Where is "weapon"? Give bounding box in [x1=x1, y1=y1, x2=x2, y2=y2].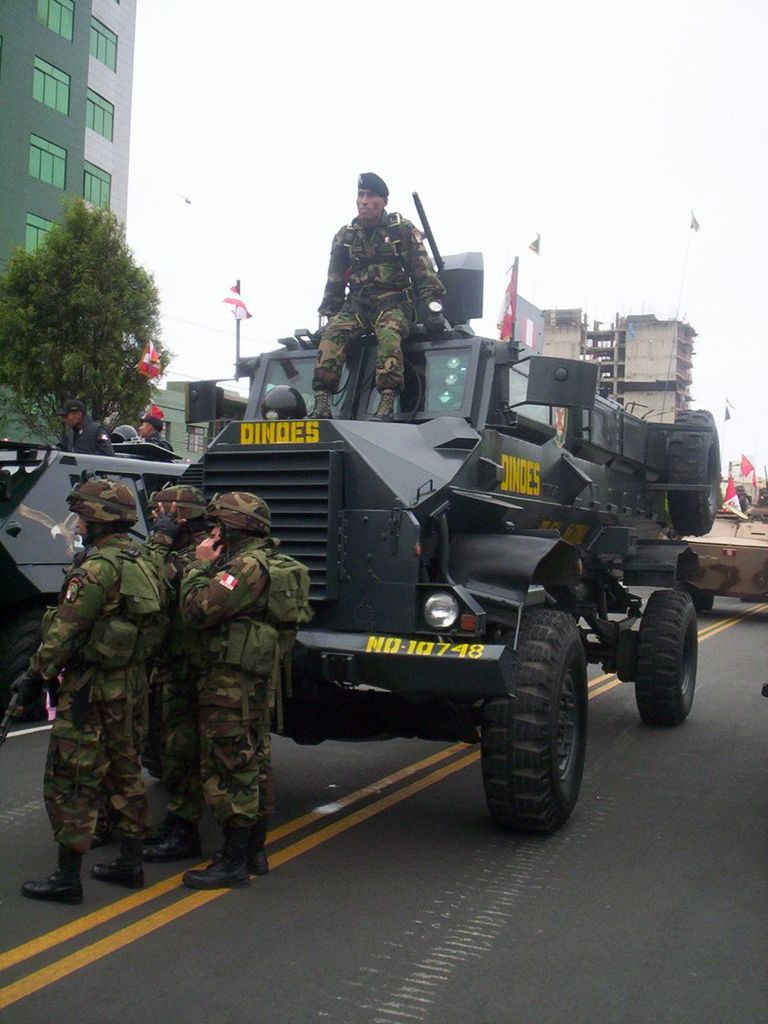
[x1=408, y1=184, x2=483, y2=334].
